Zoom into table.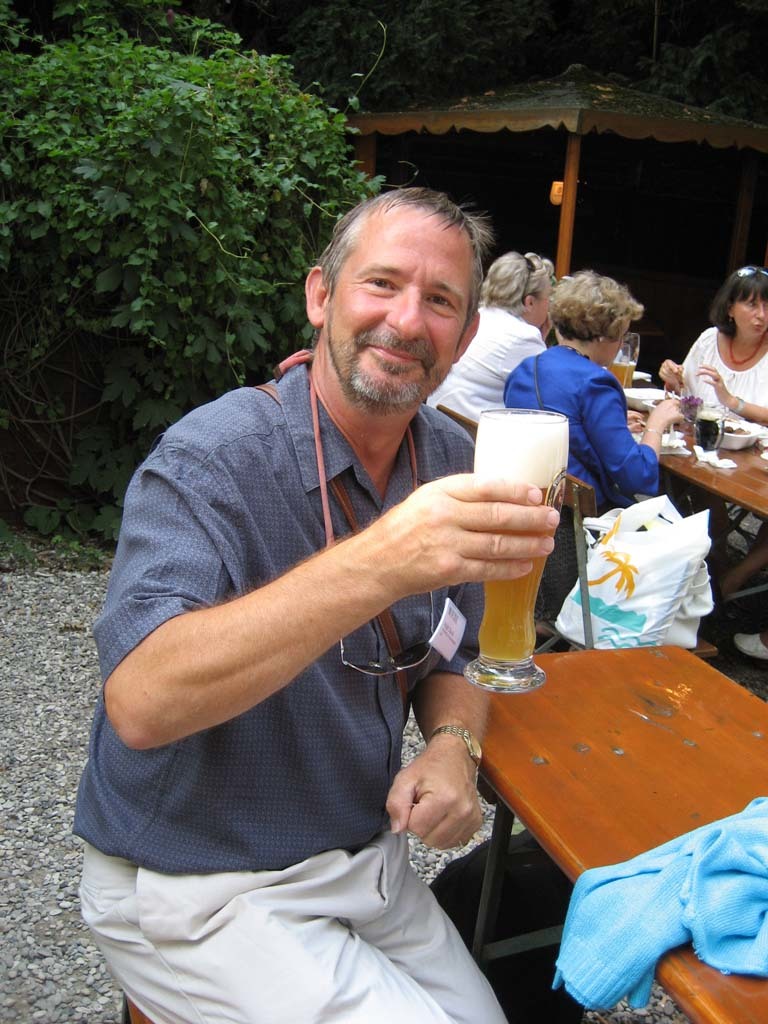
Zoom target: (623,377,767,662).
